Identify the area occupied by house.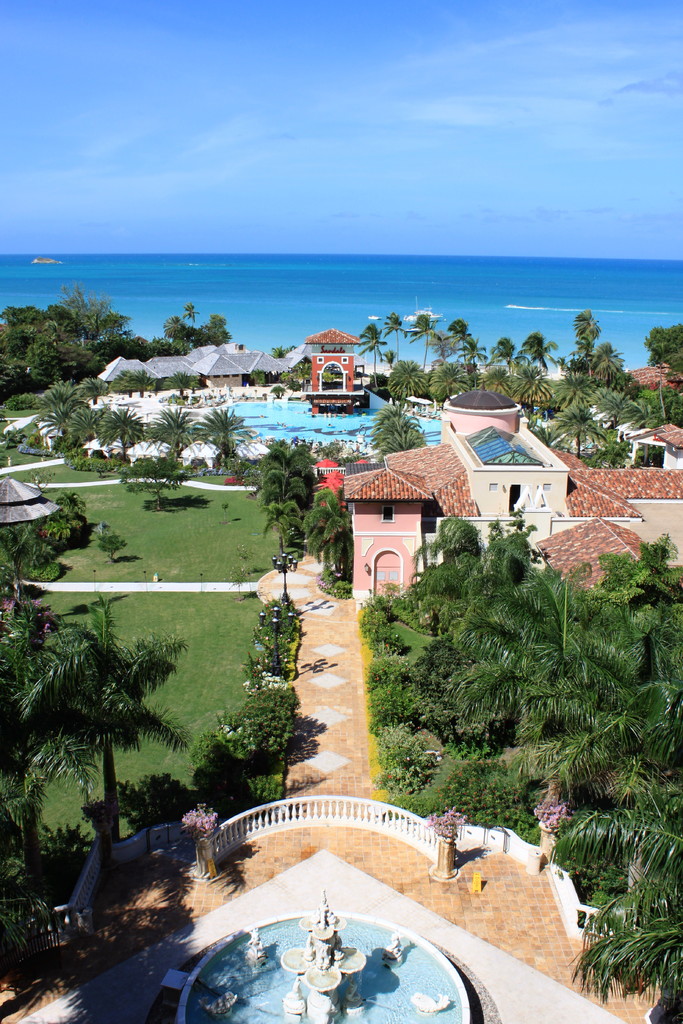
Area: box(343, 385, 682, 630).
